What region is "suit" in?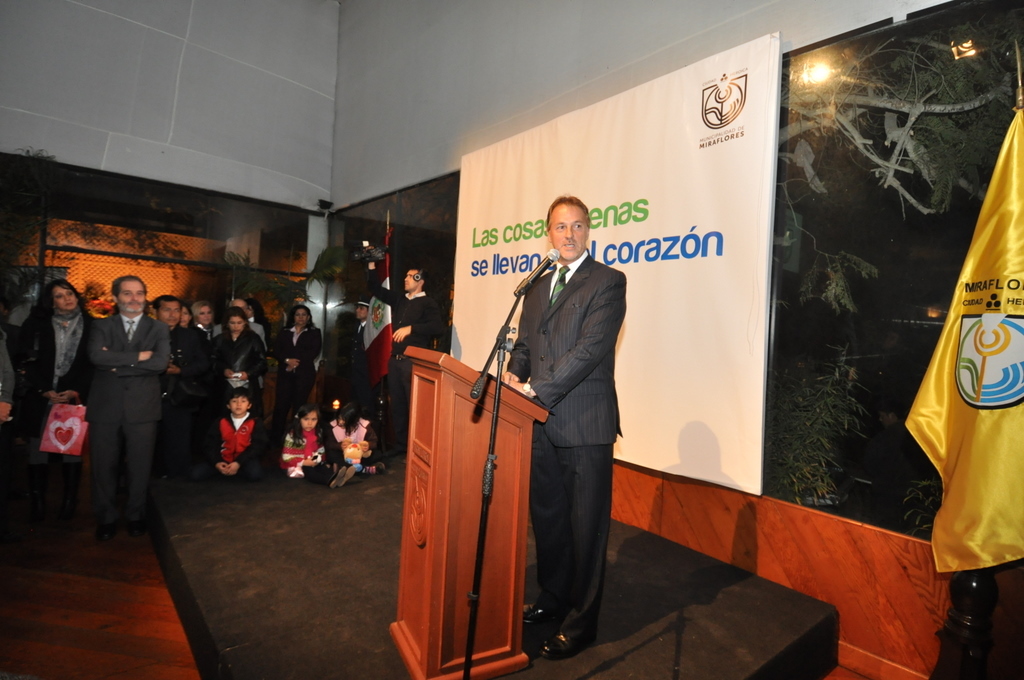
l=502, t=201, r=641, b=645.
